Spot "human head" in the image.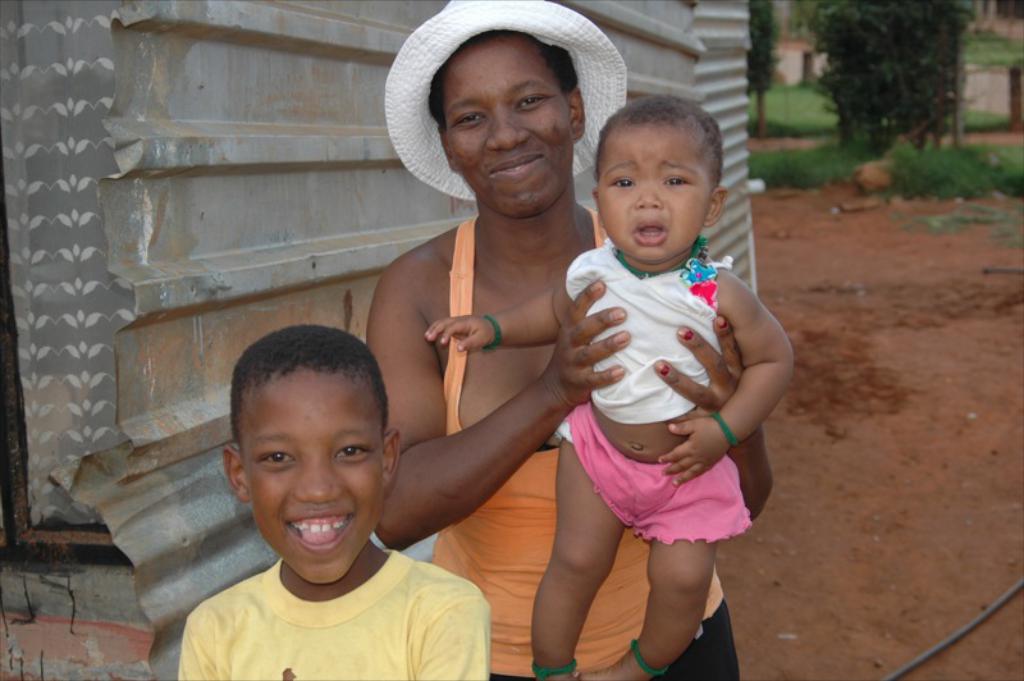
"human head" found at <bbox>223, 328, 403, 586</bbox>.
